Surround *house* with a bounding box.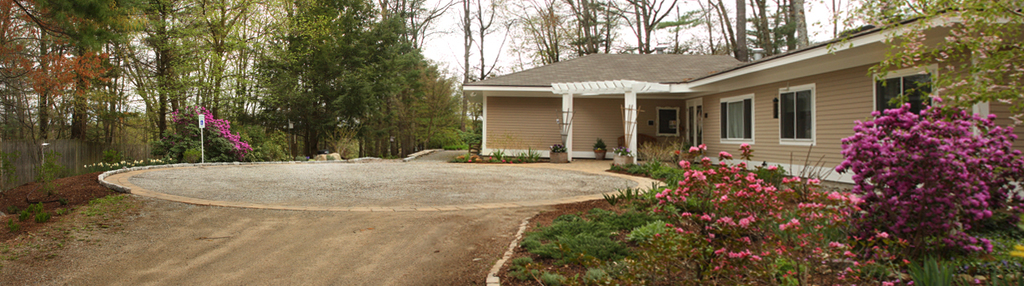
bbox=[457, 4, 1023, 200].
